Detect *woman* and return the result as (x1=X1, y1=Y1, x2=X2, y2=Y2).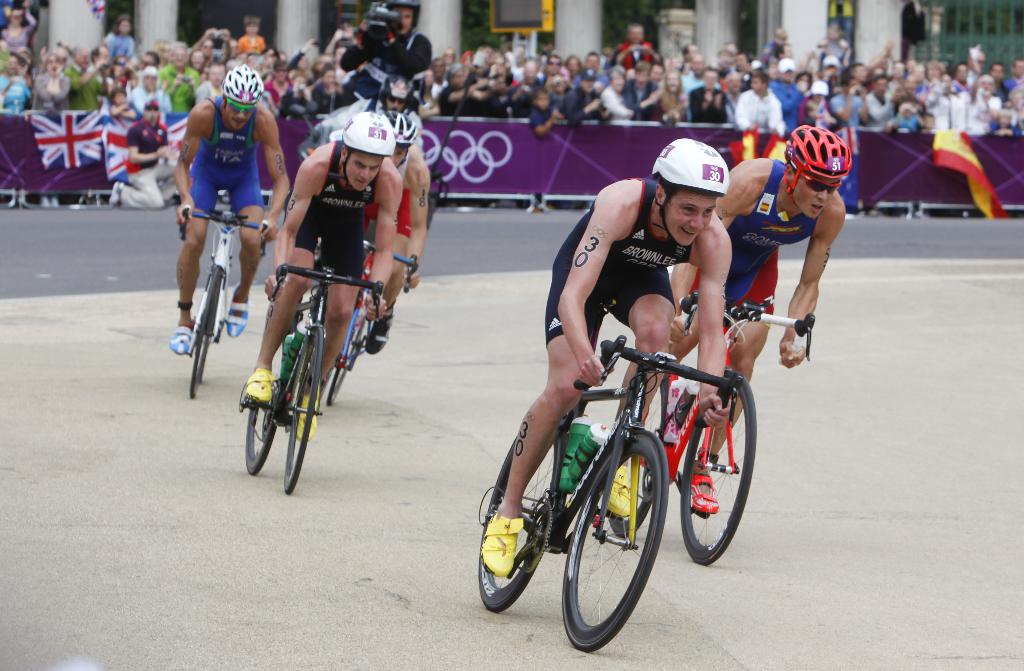
(x1=103, y1=18, x2=138, y2=65).
